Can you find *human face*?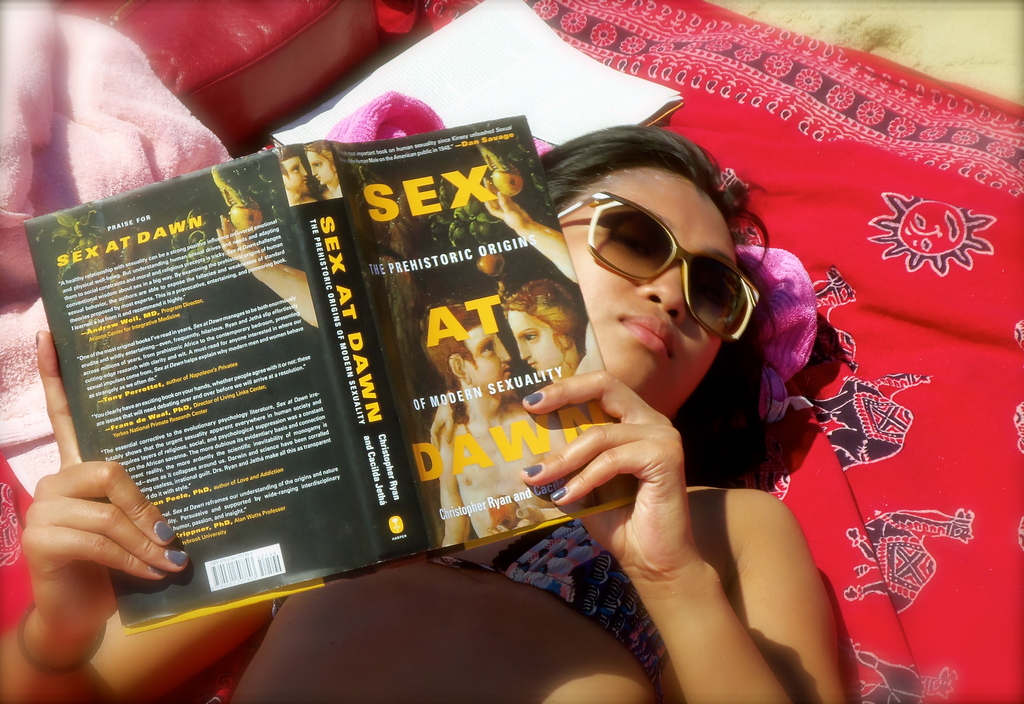
Yes, bounding box: region(462, 321, 511, 388).
